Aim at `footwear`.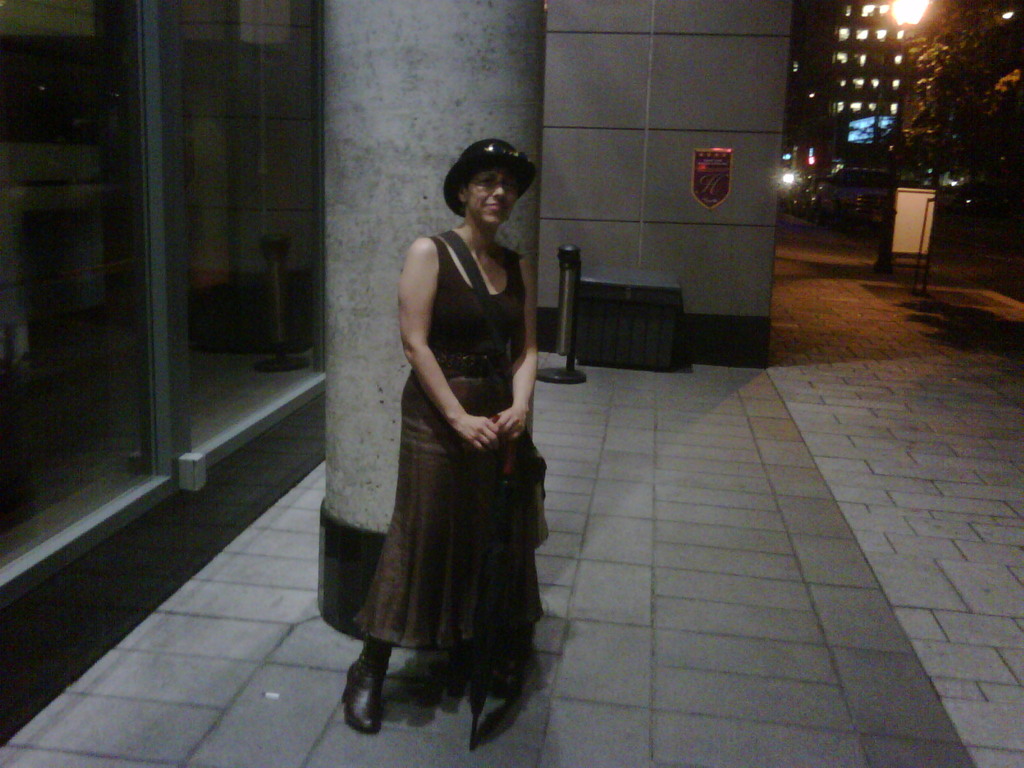
Aimed at [330, 659, 399, 746].
